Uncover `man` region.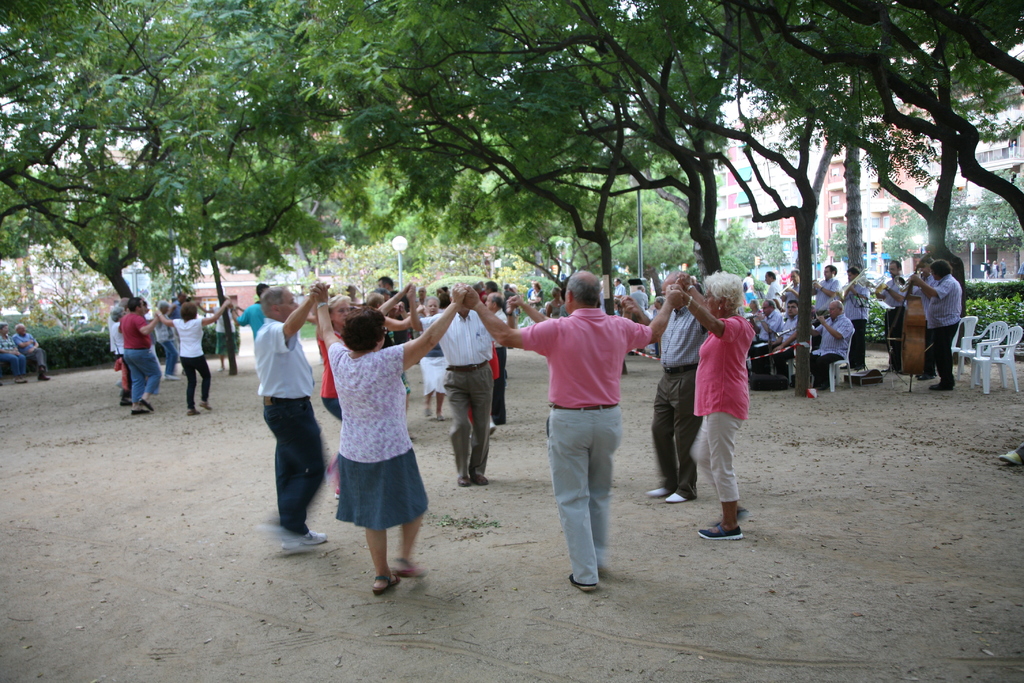
Uncovered: [836, 257, 871, 377].
